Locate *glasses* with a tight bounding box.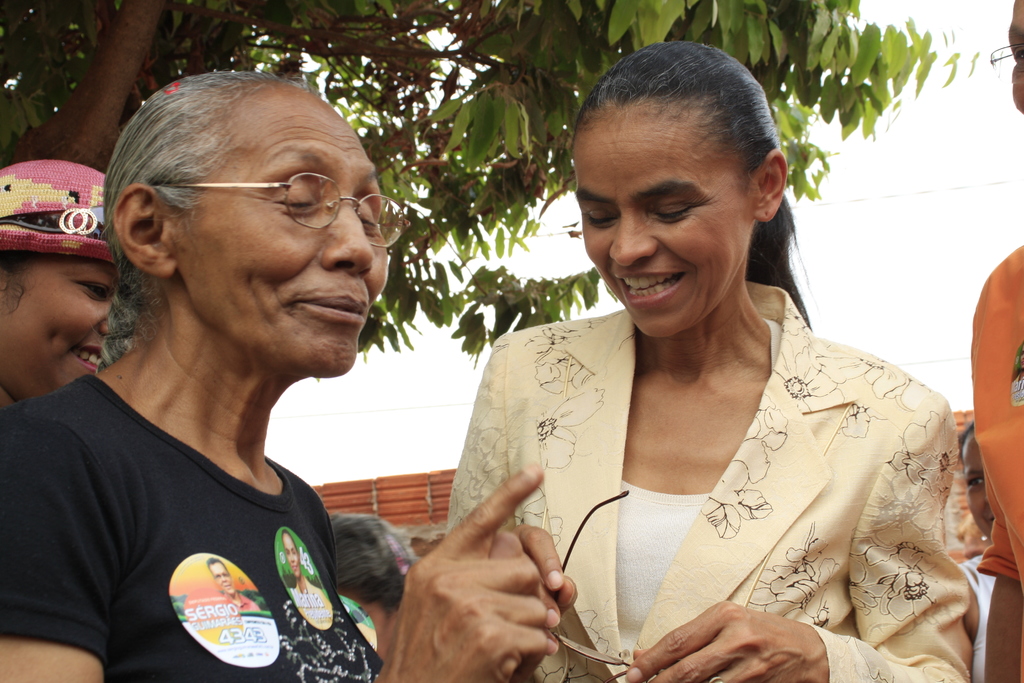
BBox(988, 40, 1023, 86).
